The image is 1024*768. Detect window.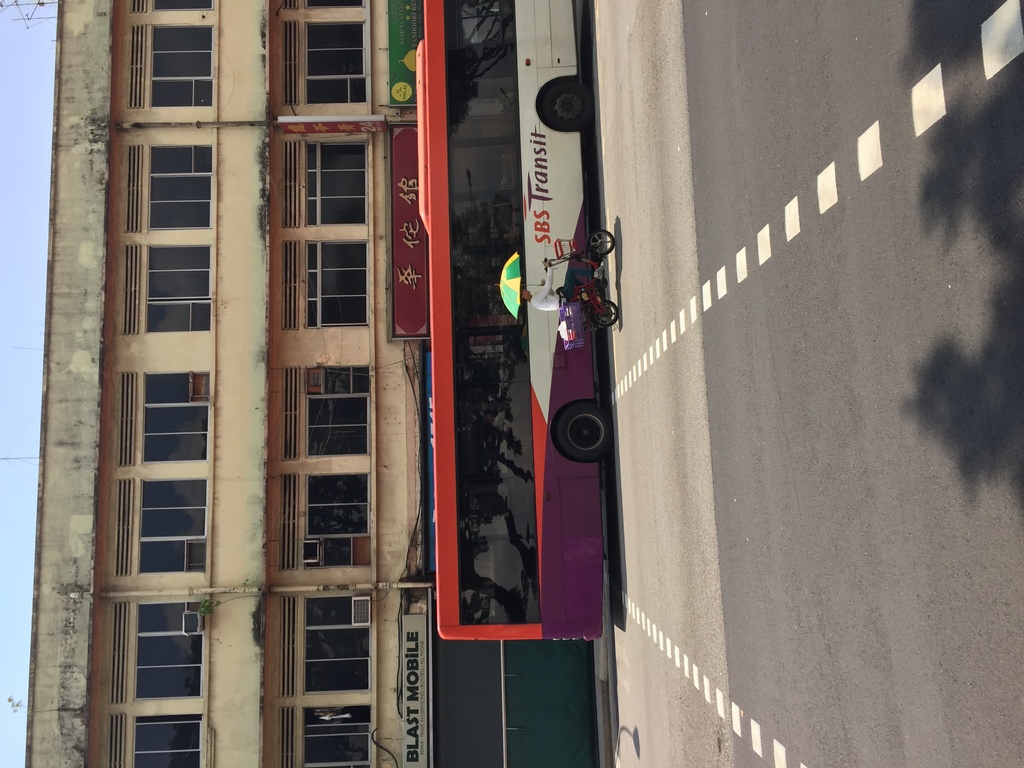
Detection: <region>152, 25, 212, 108</region>.
